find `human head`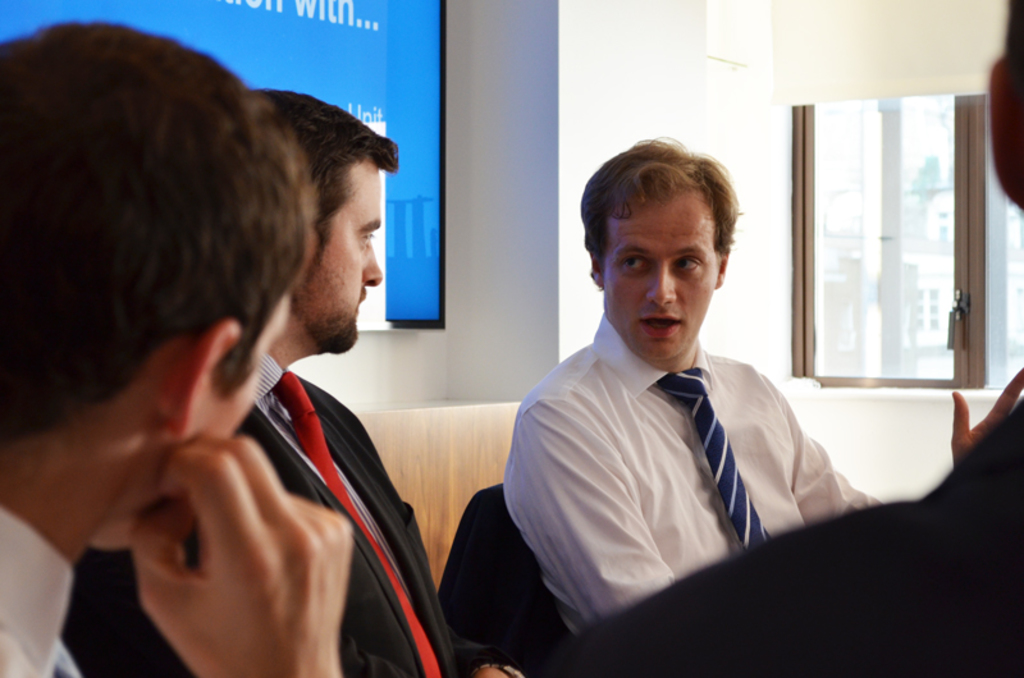
<box>0,18,317,555</box>
